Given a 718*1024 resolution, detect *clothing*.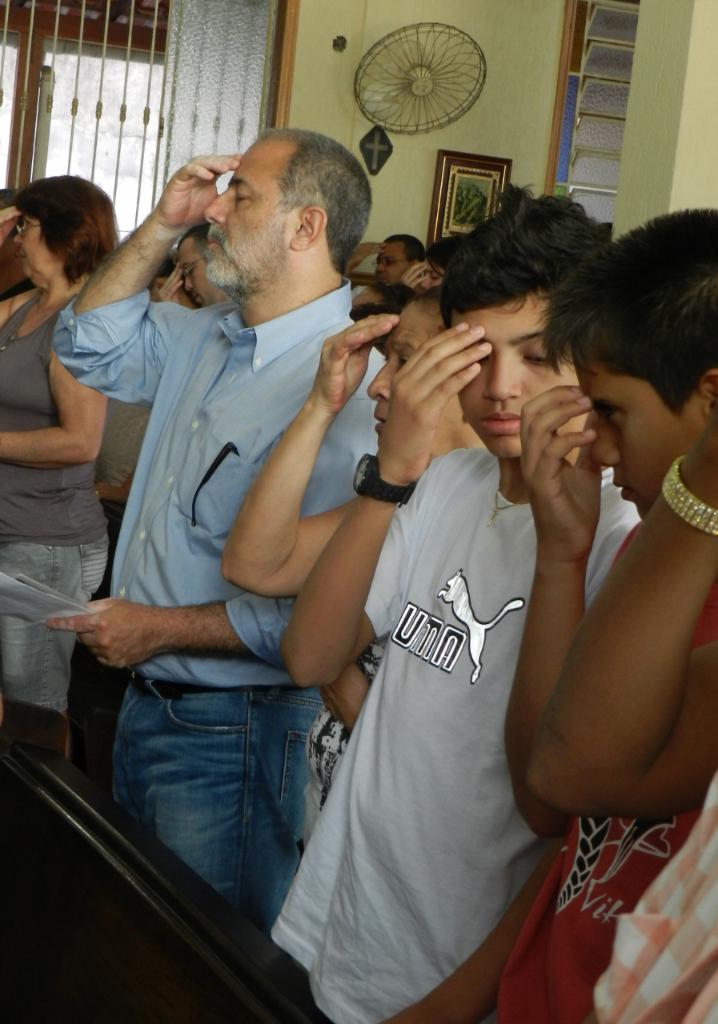
{"left": 0, "top": 288, "right": 114, "bottom": 714}.
